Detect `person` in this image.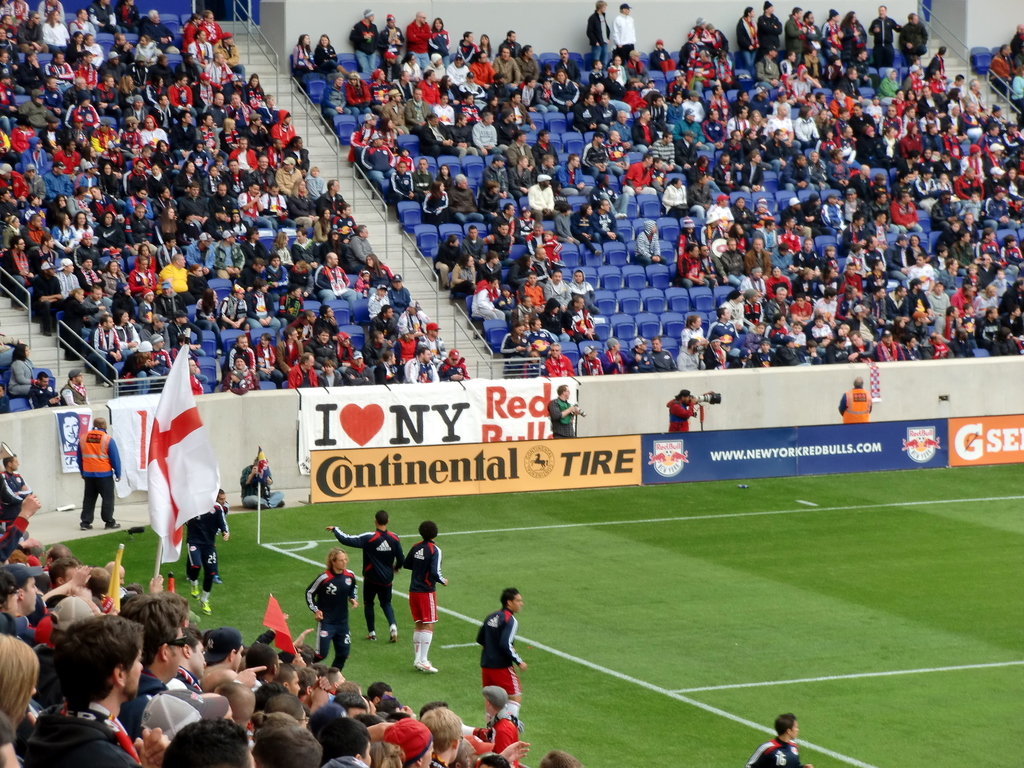
Detection: select_region(670, 389, 701, 430).
